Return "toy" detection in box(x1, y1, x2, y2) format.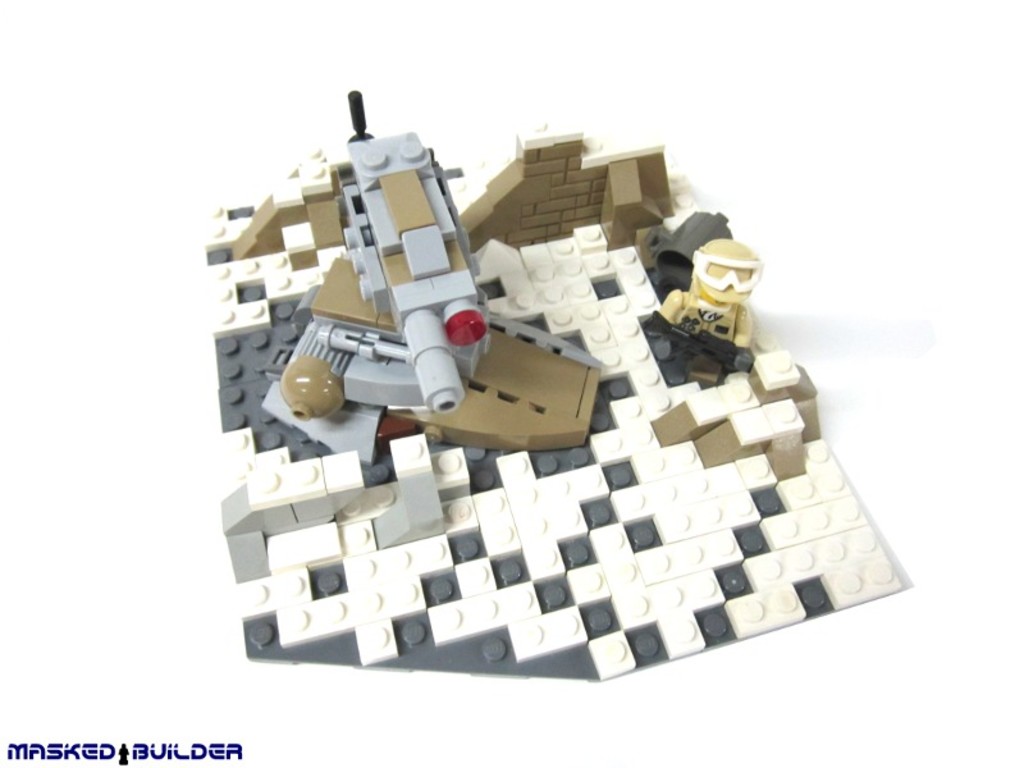
box(216, 90, 899, 687).
